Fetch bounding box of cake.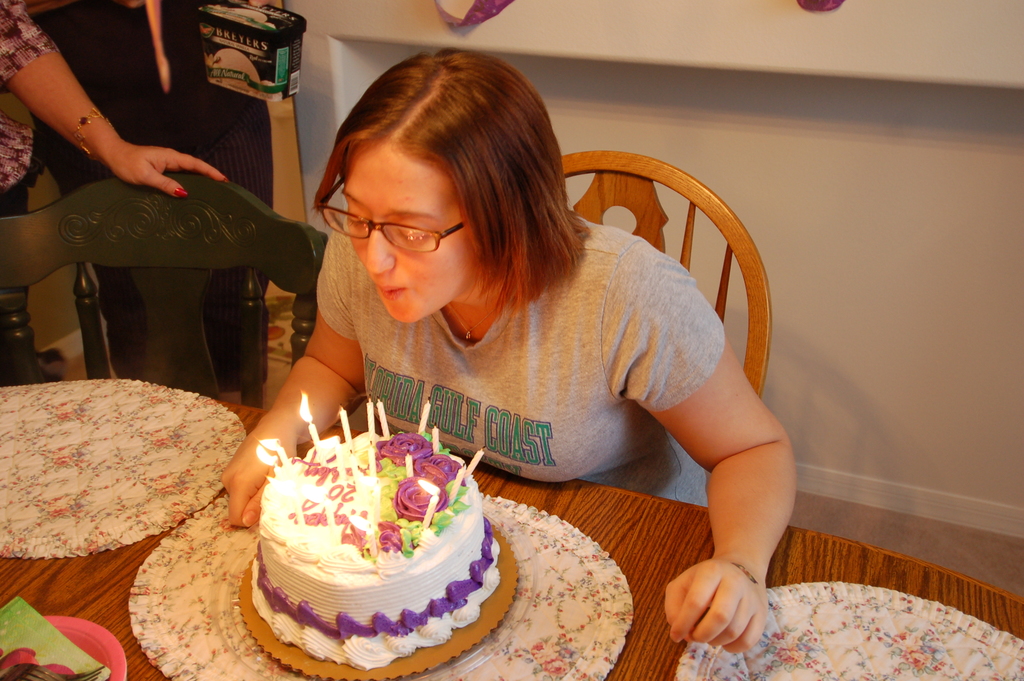
Bbox: [252,434,499,671].
